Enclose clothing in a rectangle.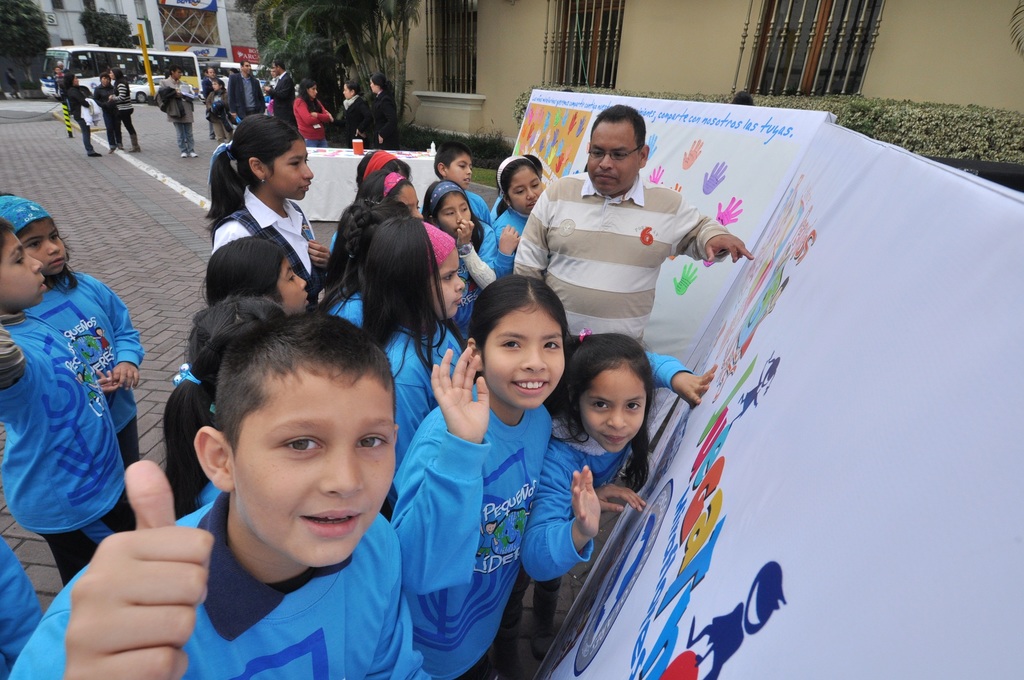
214:182:324:283.
